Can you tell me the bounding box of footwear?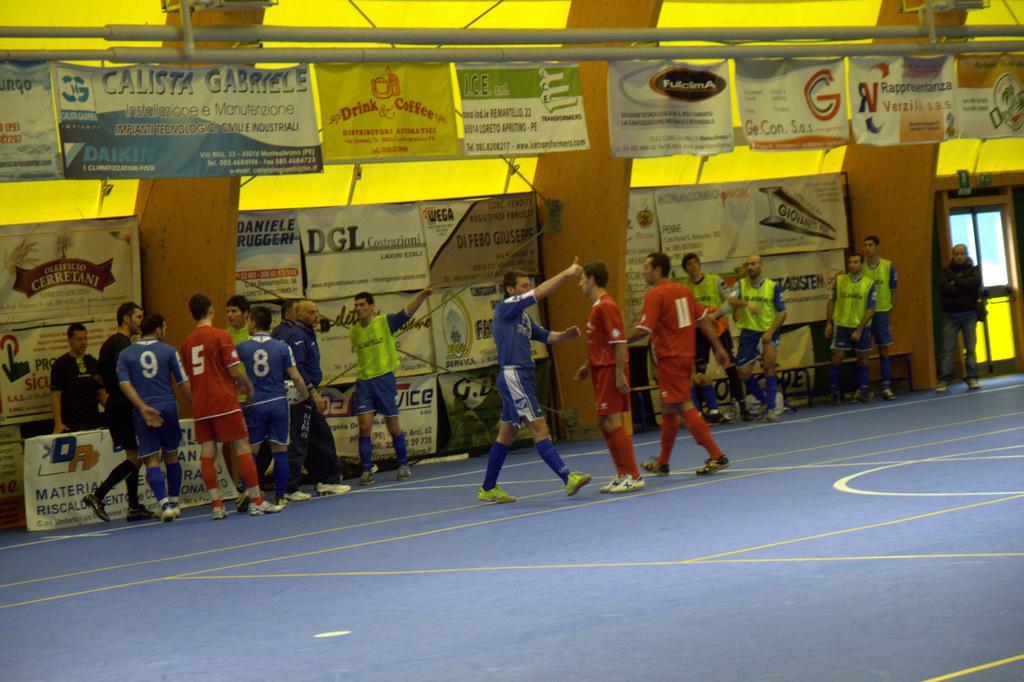
bbox(316, 482, 351, 493).
